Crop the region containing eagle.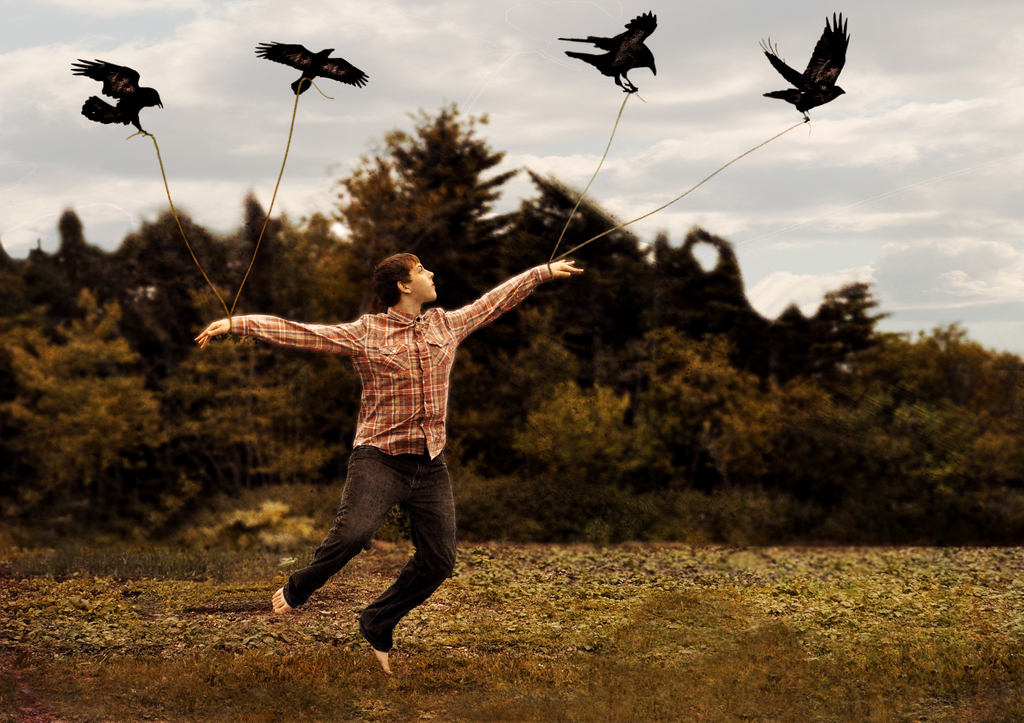
Crop region: 756,3,852,118.
